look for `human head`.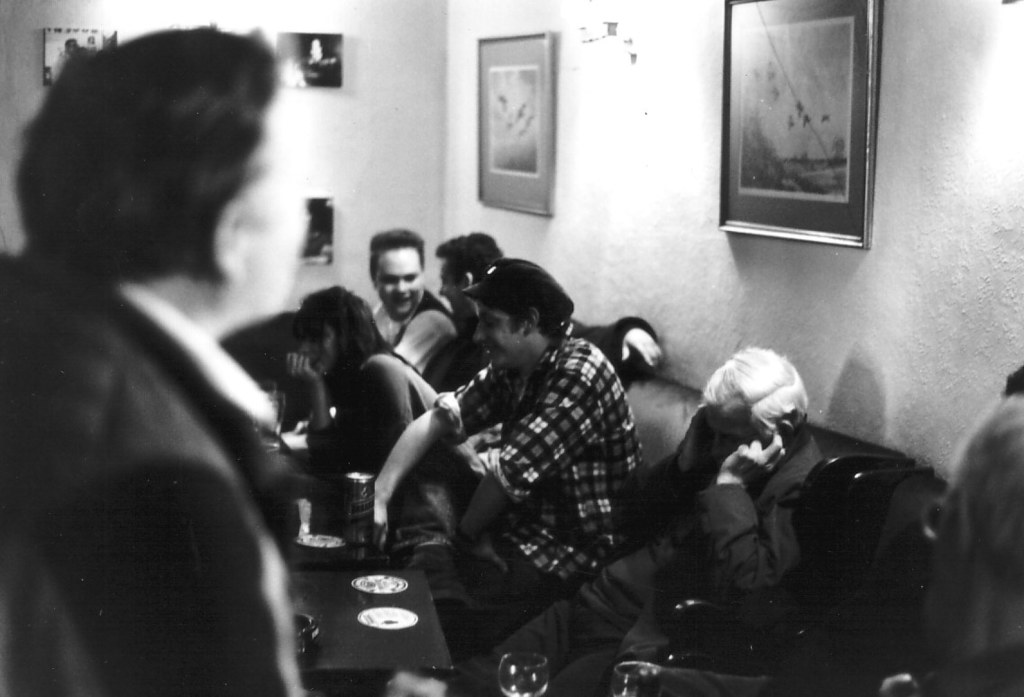
Found: {"left": 699, "top": 335, "right": 818, "bottom": 477}.
